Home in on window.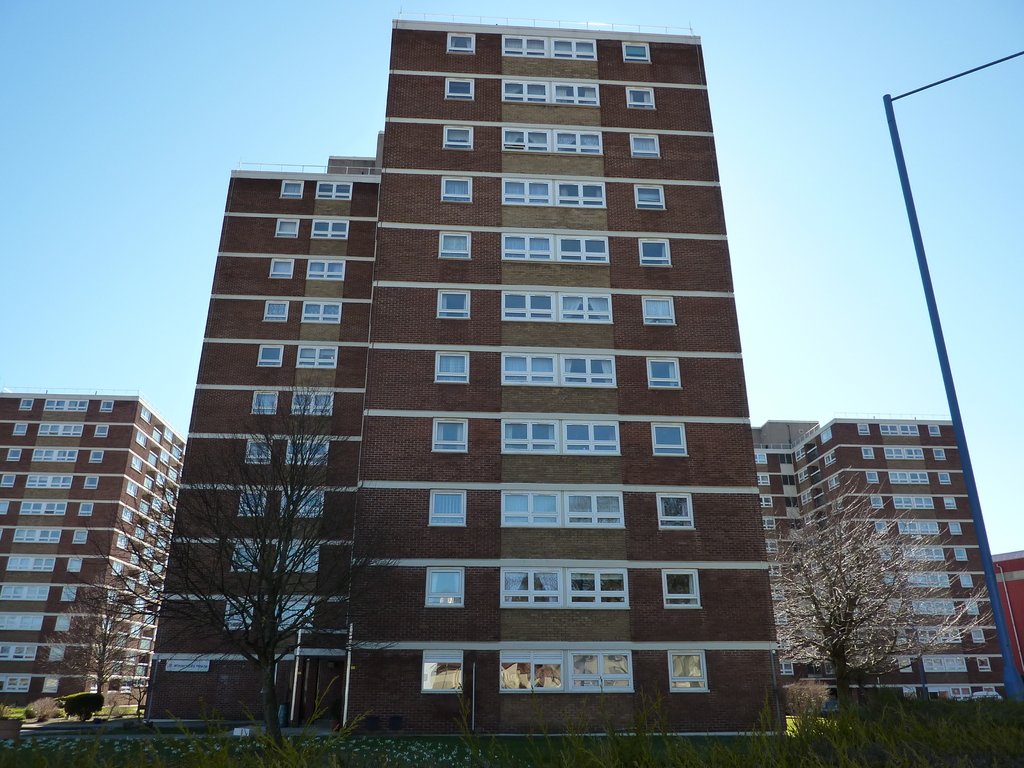
Homed in at pyautogui.locateOnScreen(941, 494, 957, 509).
